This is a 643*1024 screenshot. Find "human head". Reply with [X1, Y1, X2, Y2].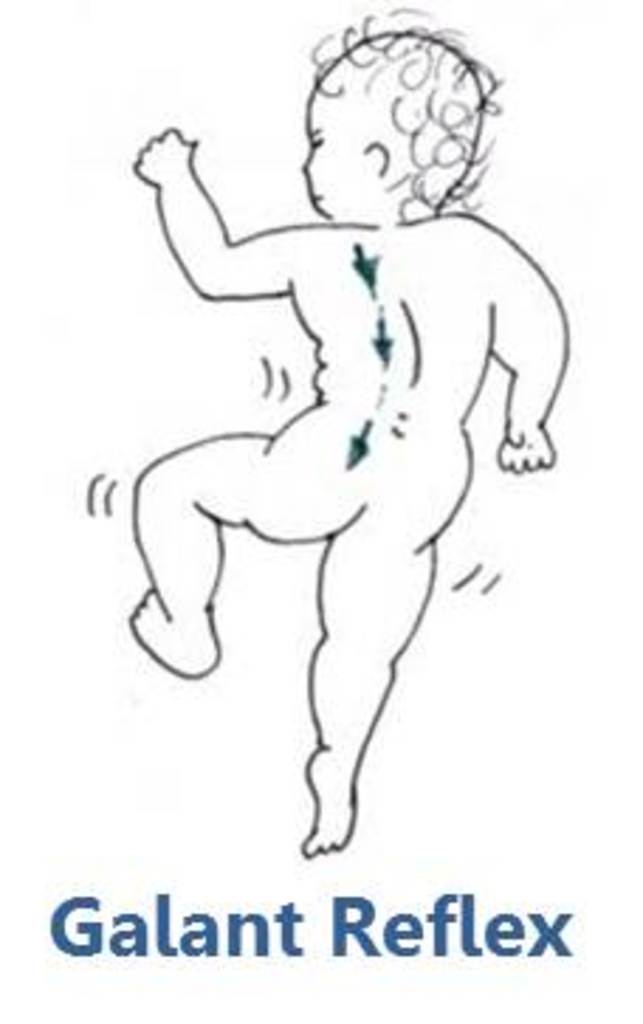
[274, 20, 513, 223].
